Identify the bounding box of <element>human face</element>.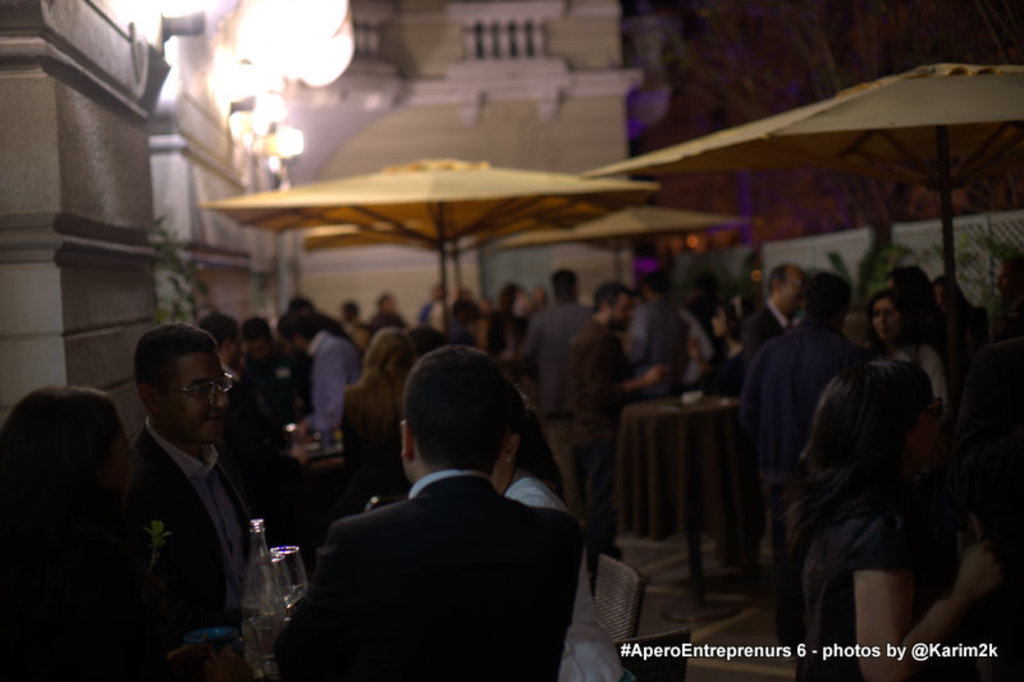
{"left": 246, "top": 339, "right": 269, "bottom": 362}.
